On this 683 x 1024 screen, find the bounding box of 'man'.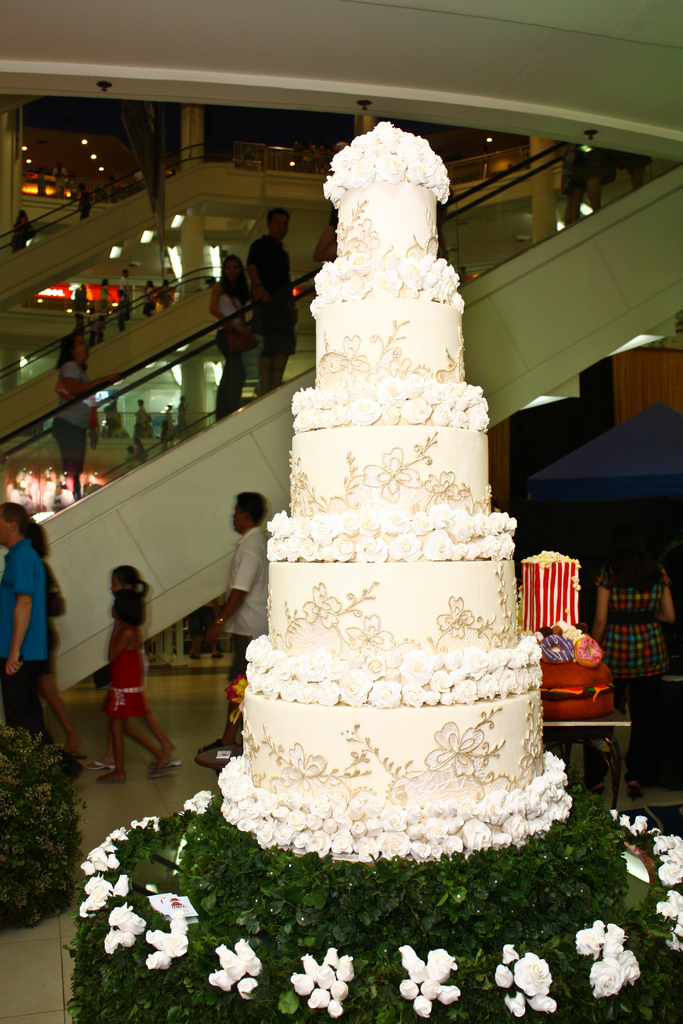
Bounding box: 47 330 104 501.
